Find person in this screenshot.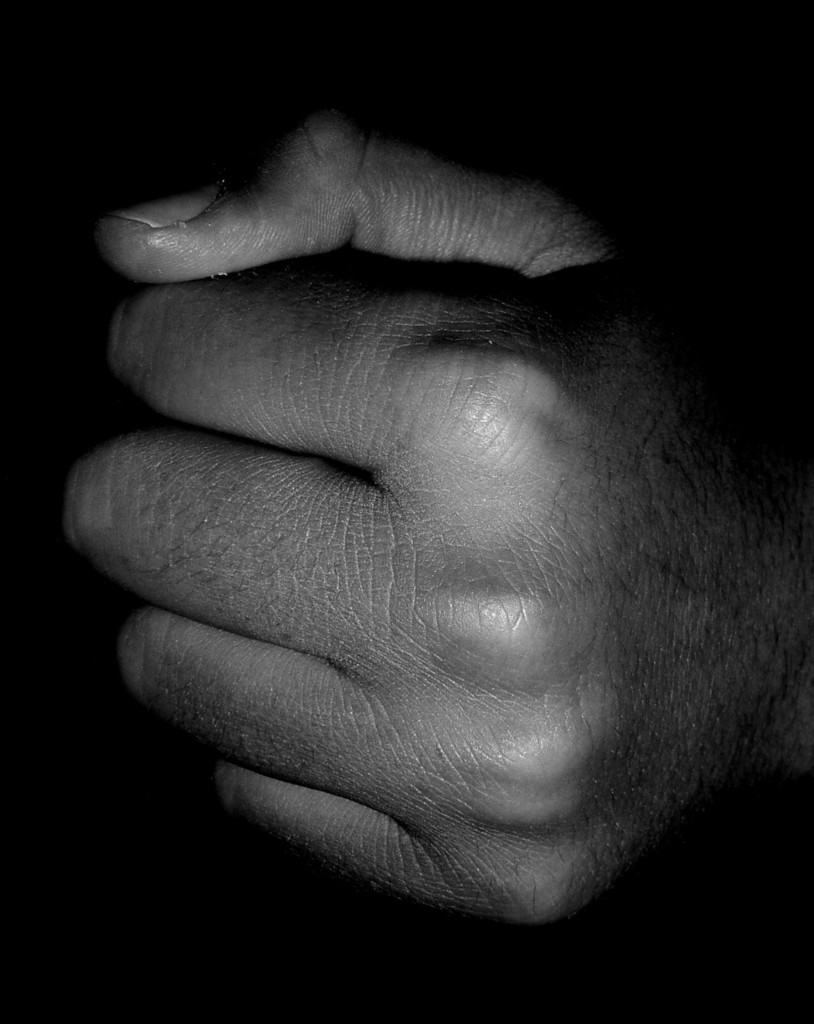
The bounding box for person is bbox=(15, 47, 801, 952).
